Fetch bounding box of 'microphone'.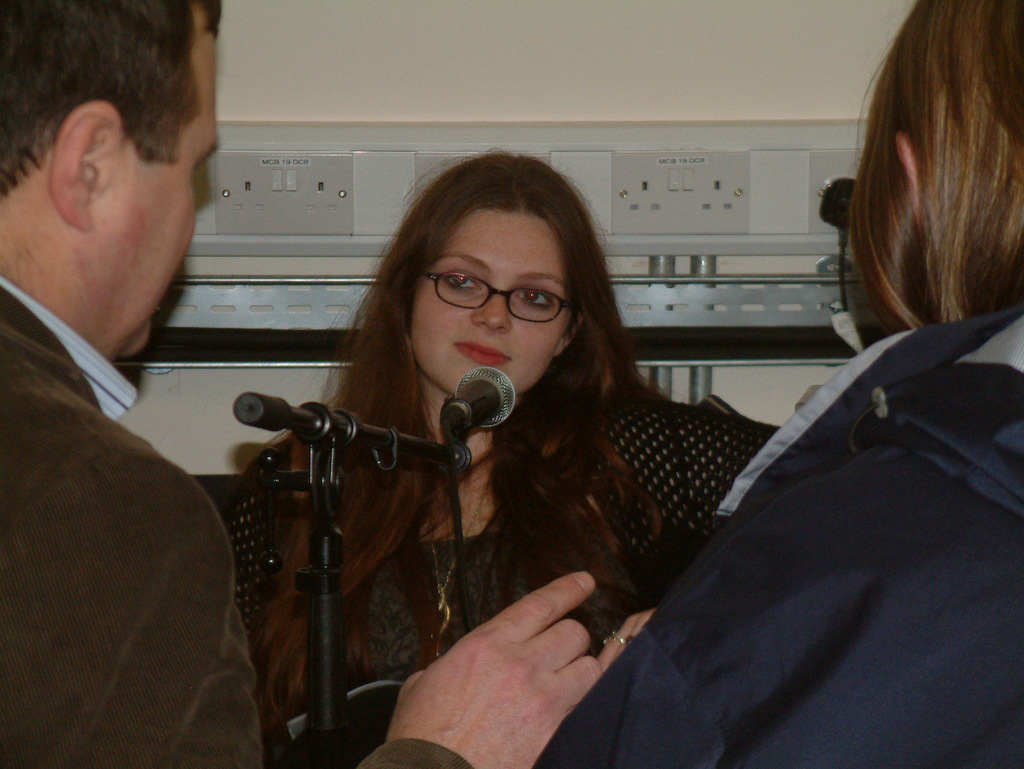
Bbox: select_region(443, 361, 525, 435).
